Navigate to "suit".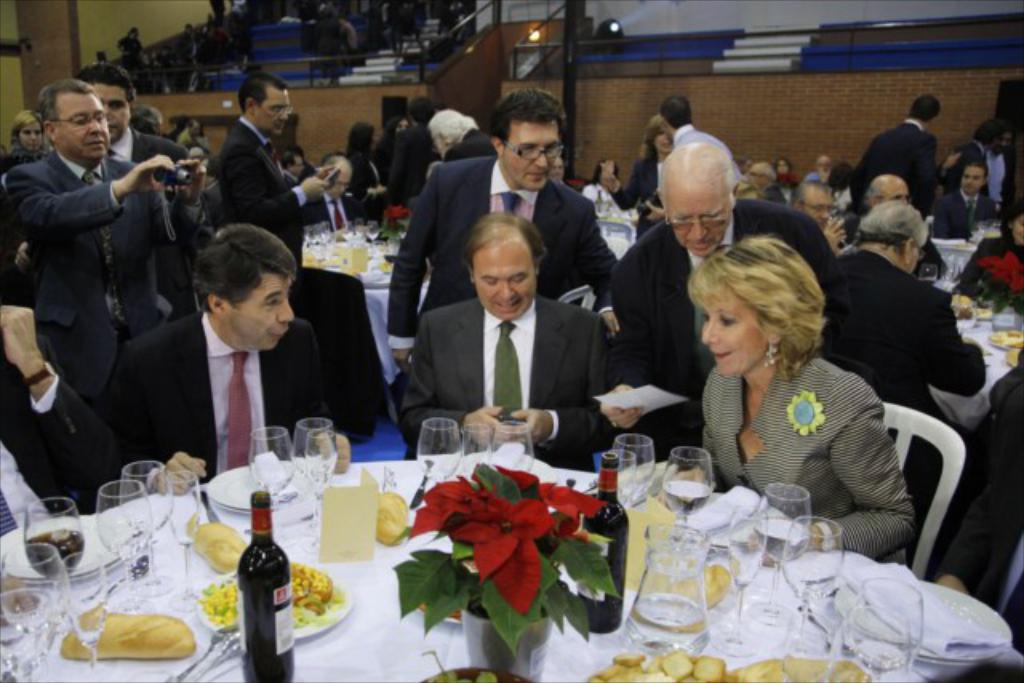
Navigation target: x1=400 y1=298 x2=610 y2=470.
